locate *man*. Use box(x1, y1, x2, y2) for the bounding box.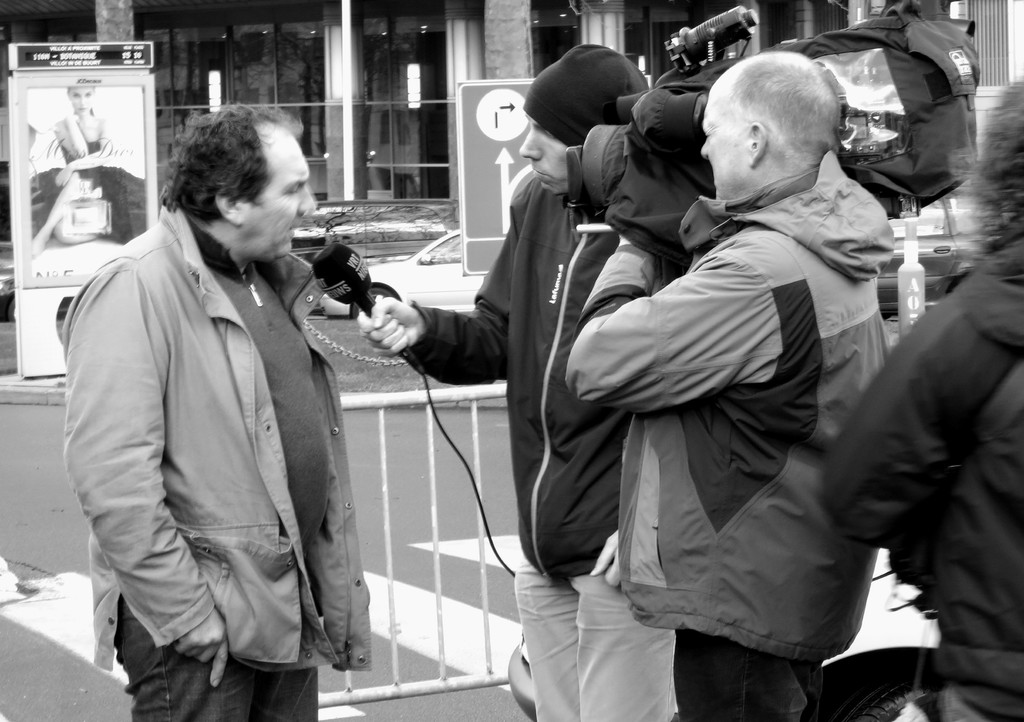
box(819, 74, 1023, 721).
